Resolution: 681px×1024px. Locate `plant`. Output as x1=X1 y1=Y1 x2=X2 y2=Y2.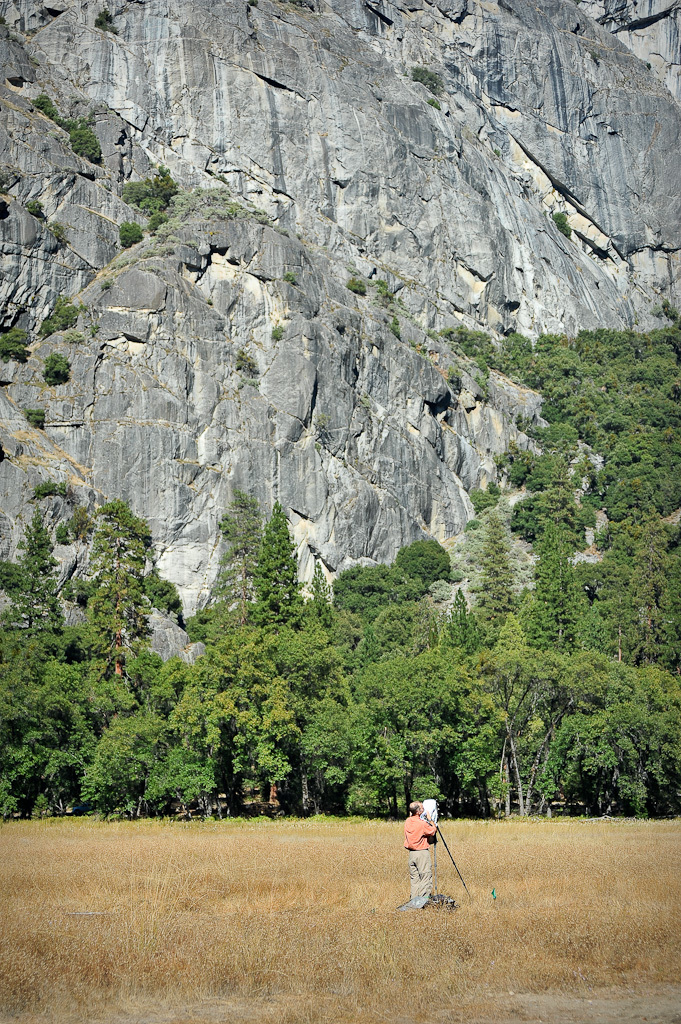
x1=390 y1=315 x2=400 y2=338.
